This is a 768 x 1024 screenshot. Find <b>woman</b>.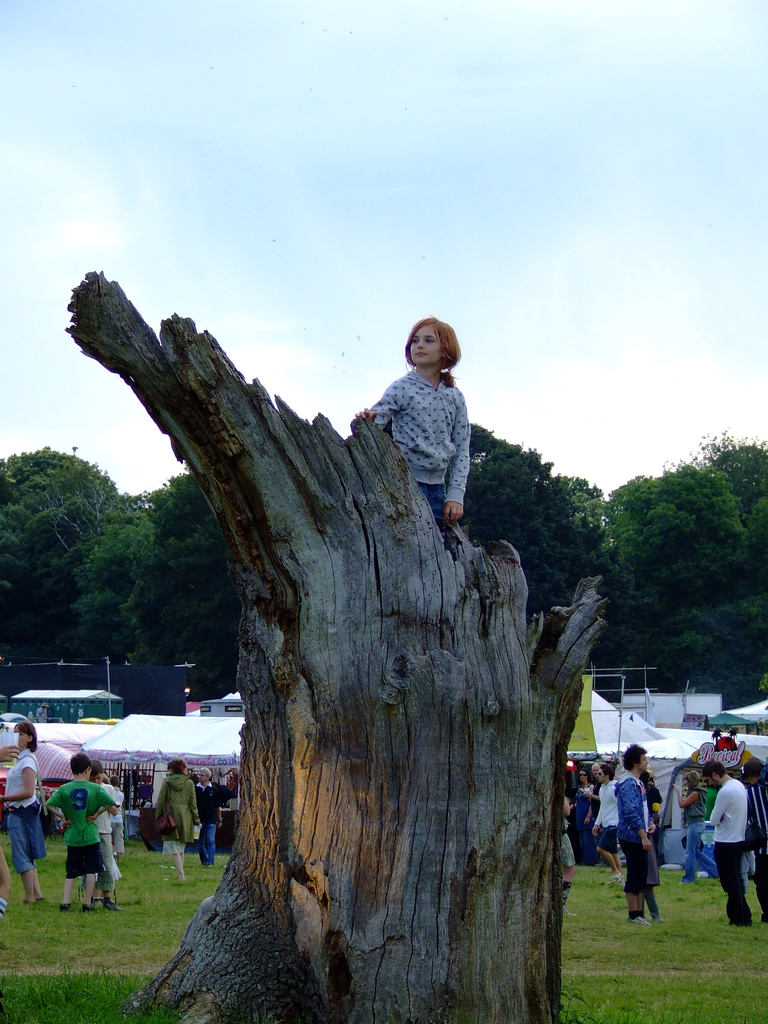
Bounding box: (left=0, top=723, right=51, bottom=904).
